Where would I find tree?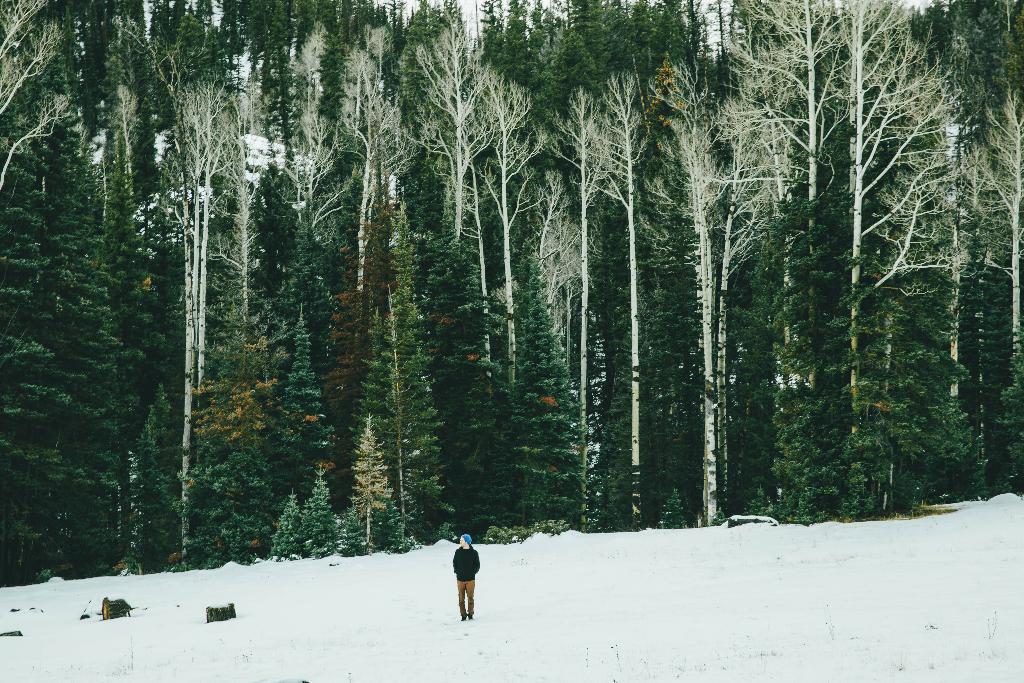
At 657, 486, 678, 532.
